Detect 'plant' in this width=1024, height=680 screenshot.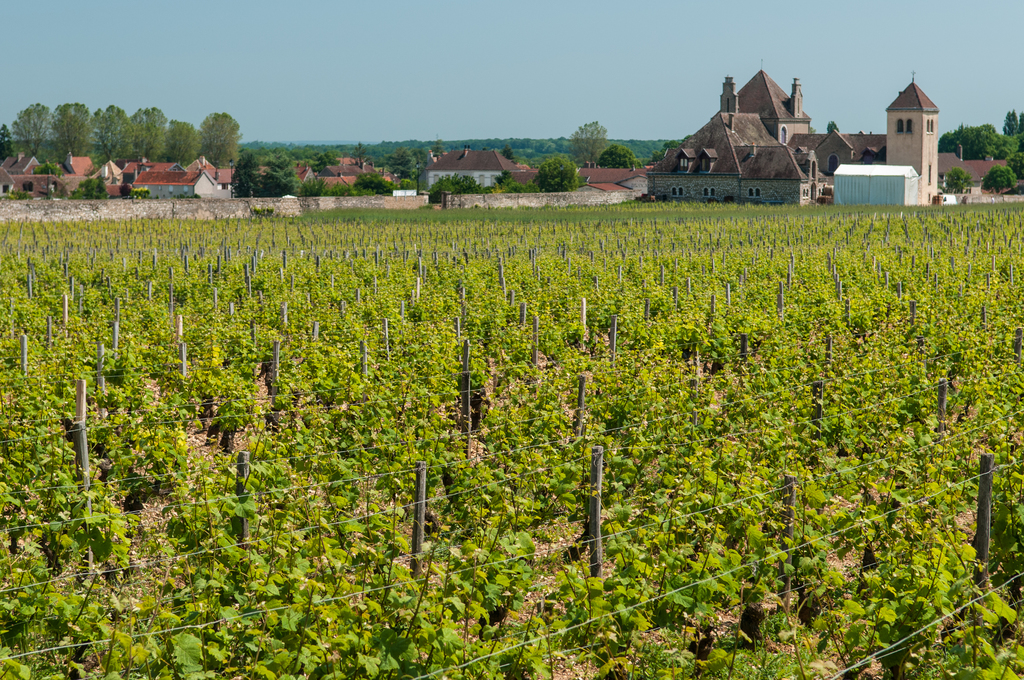
Detection: Rect(940, 166, 975, 198).
